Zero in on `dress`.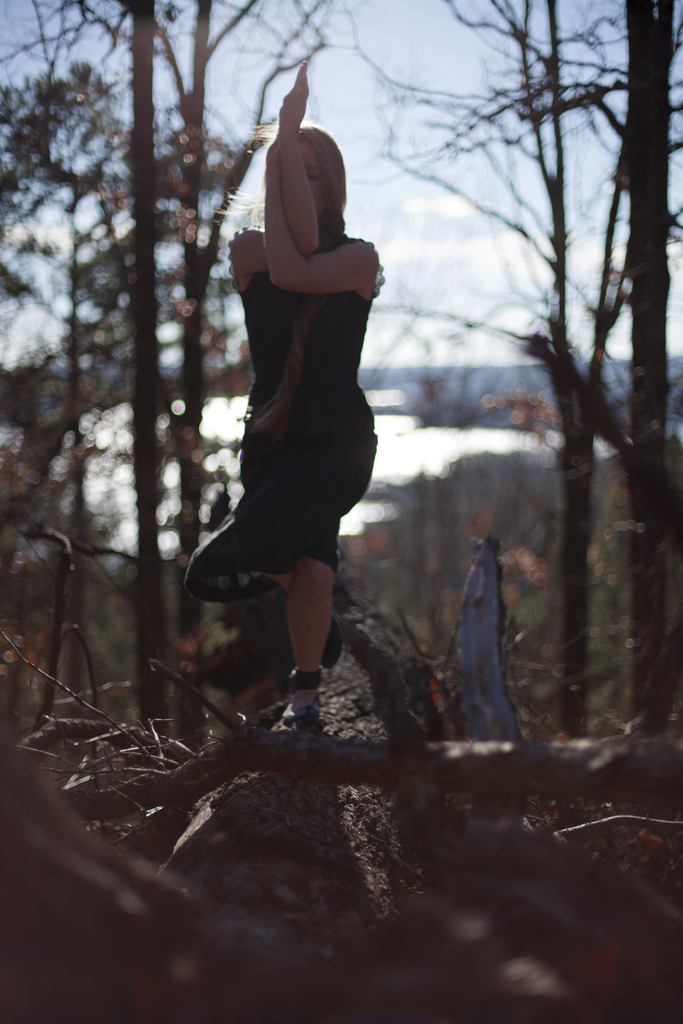
Zeroed in: {"left": 183, "top": 223, "right": 377, "bottom": 599}.
